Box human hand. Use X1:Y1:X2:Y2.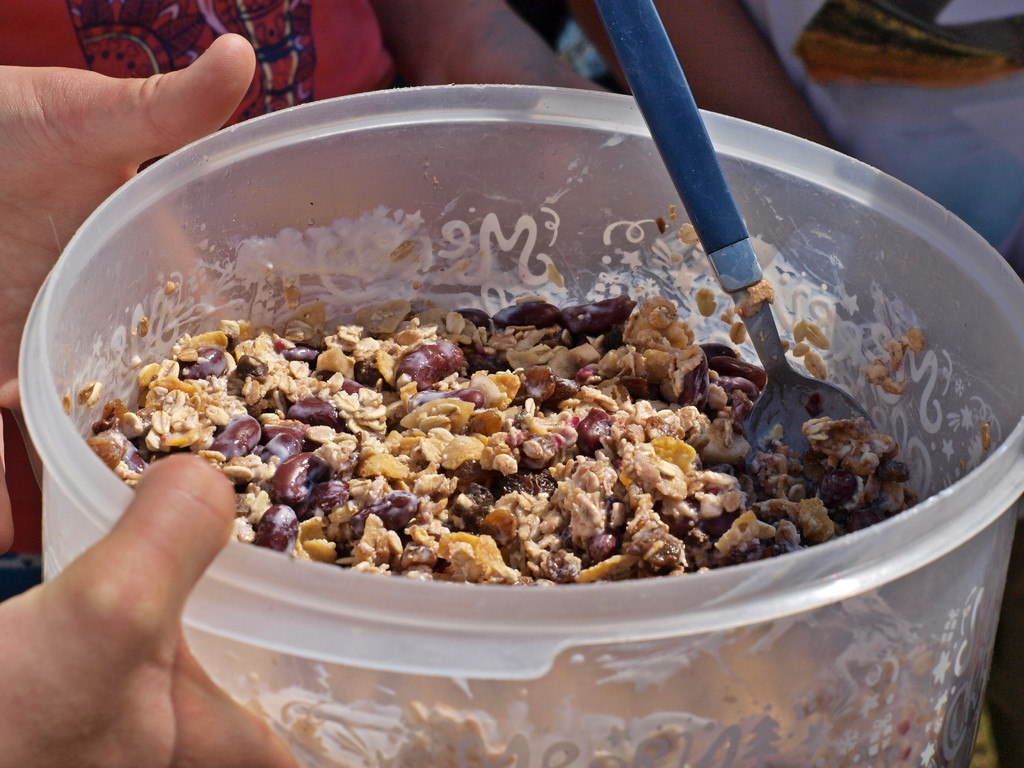
17:435:258:762.
